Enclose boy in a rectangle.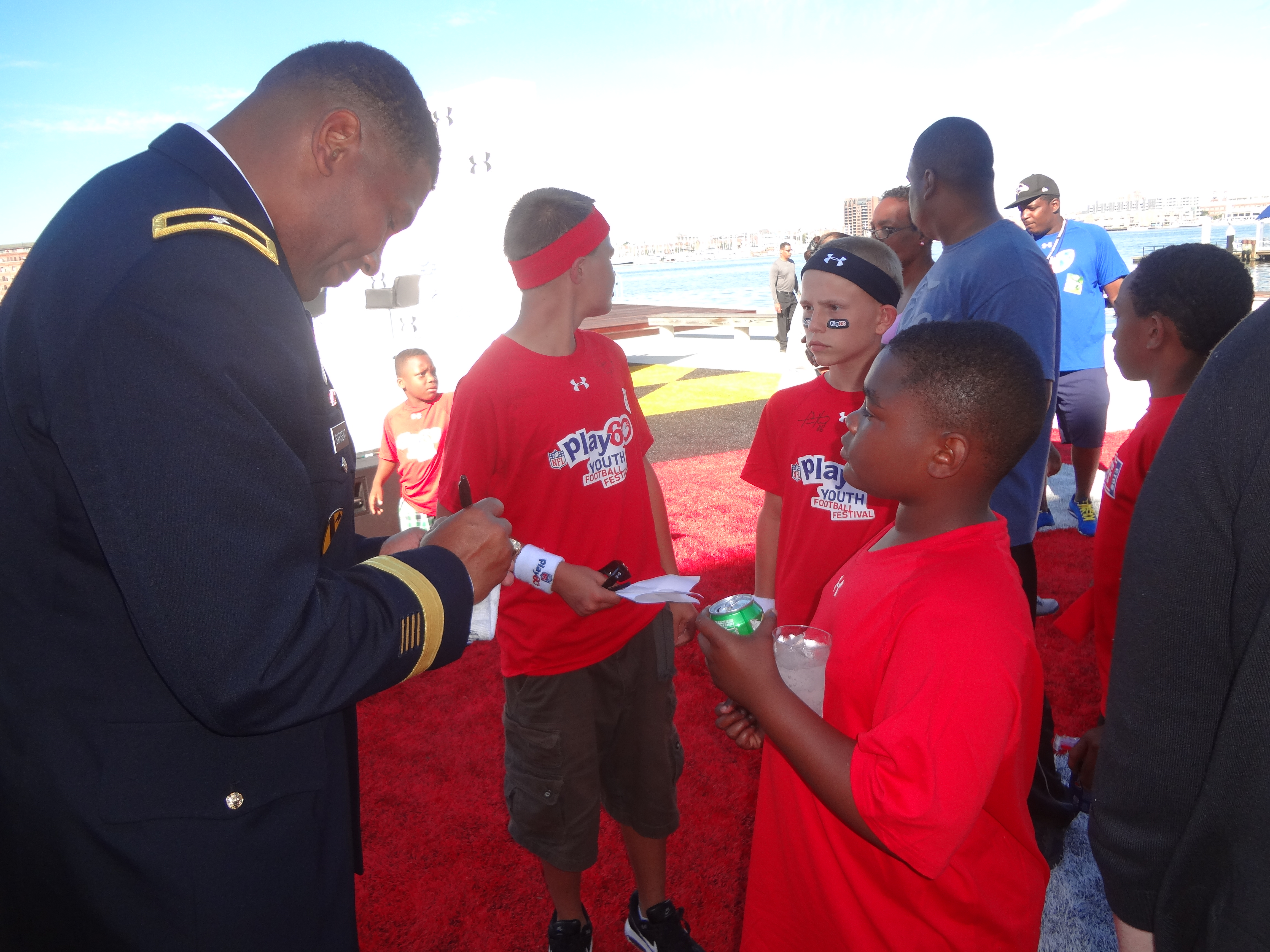
[191,87,288,262].
